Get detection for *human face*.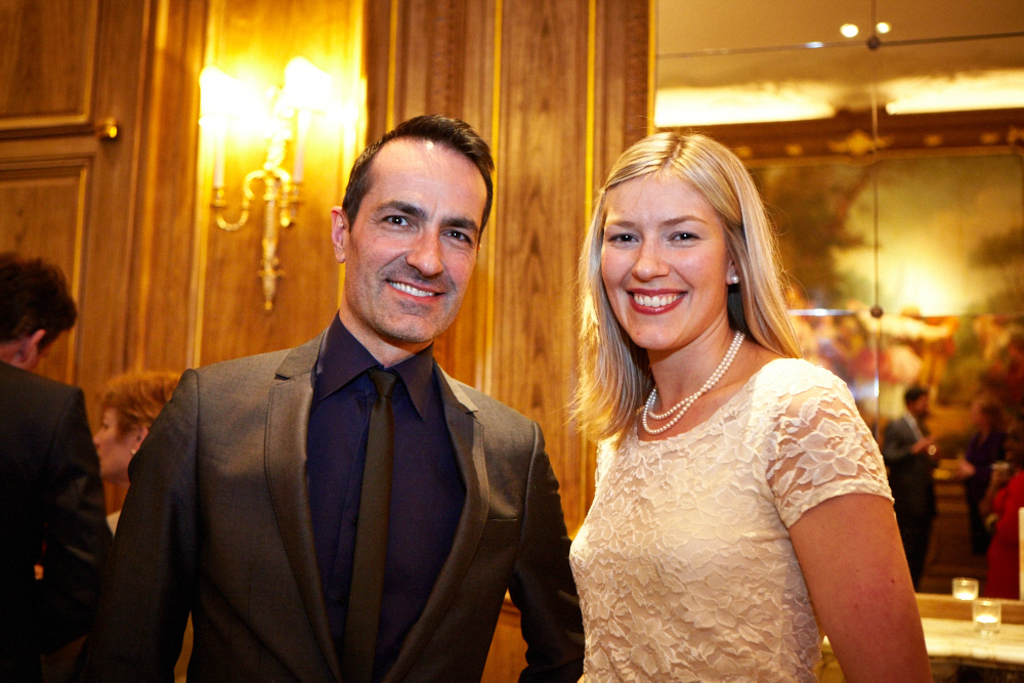
Detection: (91, 401, 135, 477).
